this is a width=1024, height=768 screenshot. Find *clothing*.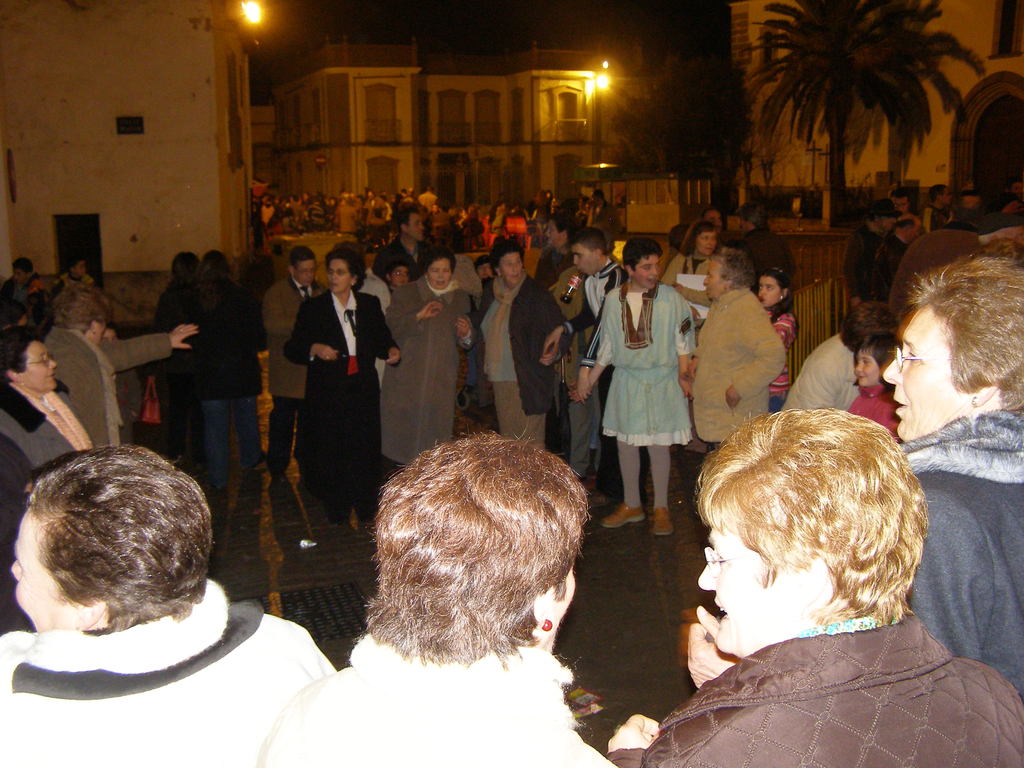
Bounding box: x1=284, y1=282, x2=385, y2=520.
